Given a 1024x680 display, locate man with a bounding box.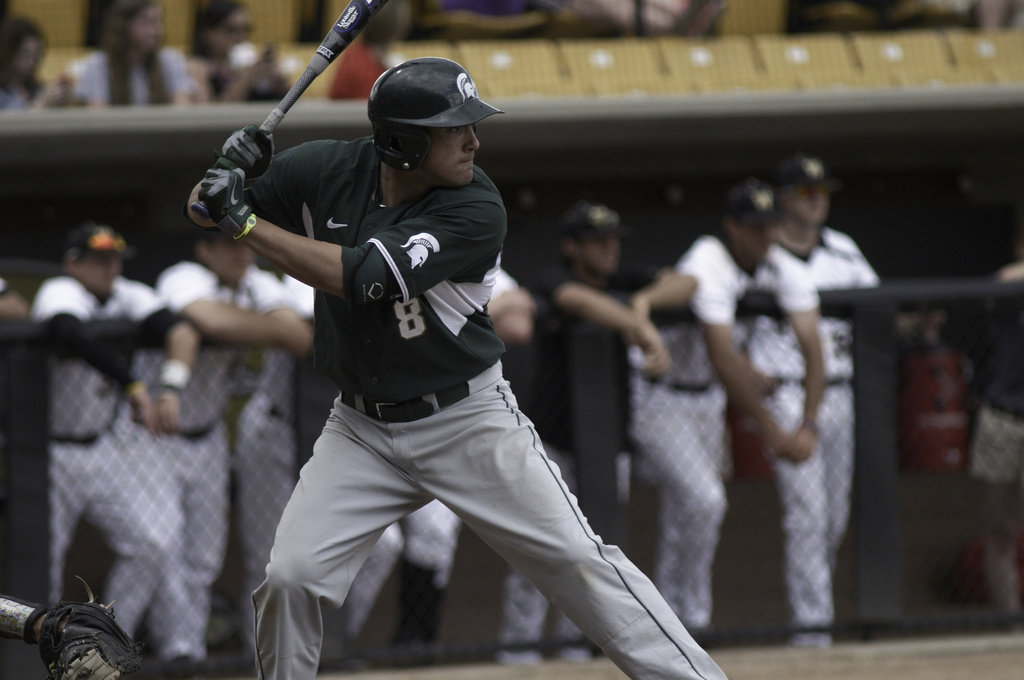
Located: [227, 265, 325, 642].
